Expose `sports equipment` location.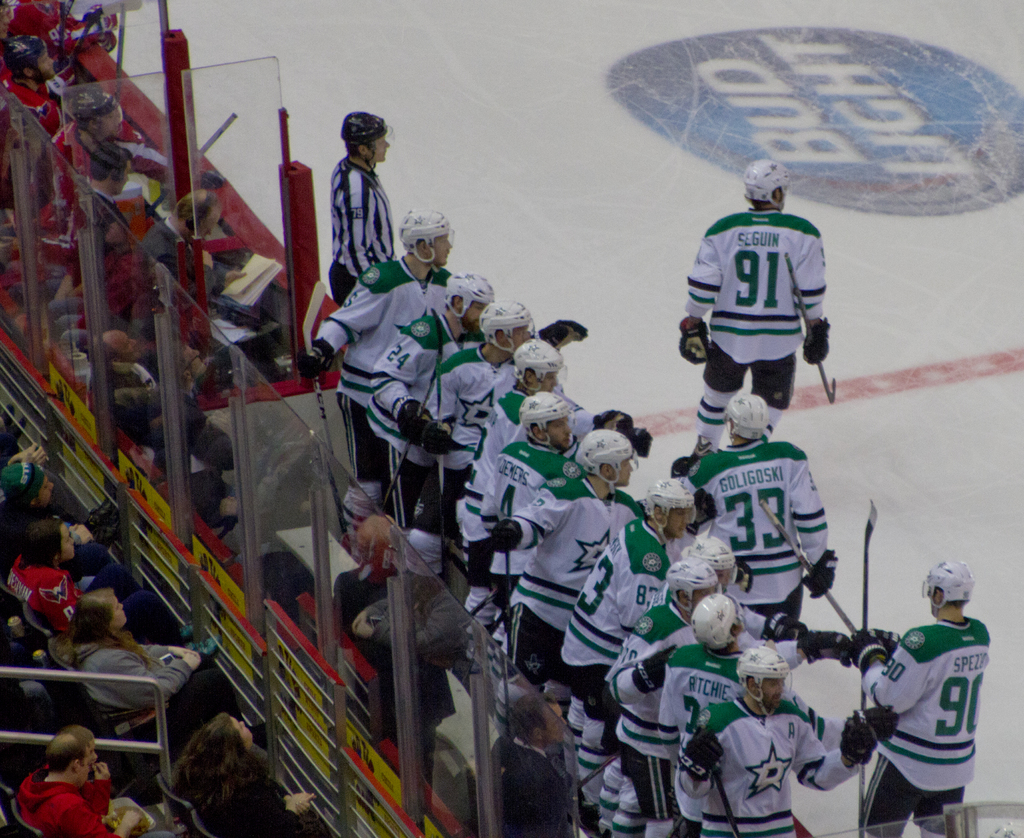
Exposed at (x1=339, y1=108, x2=392, y2=172).
